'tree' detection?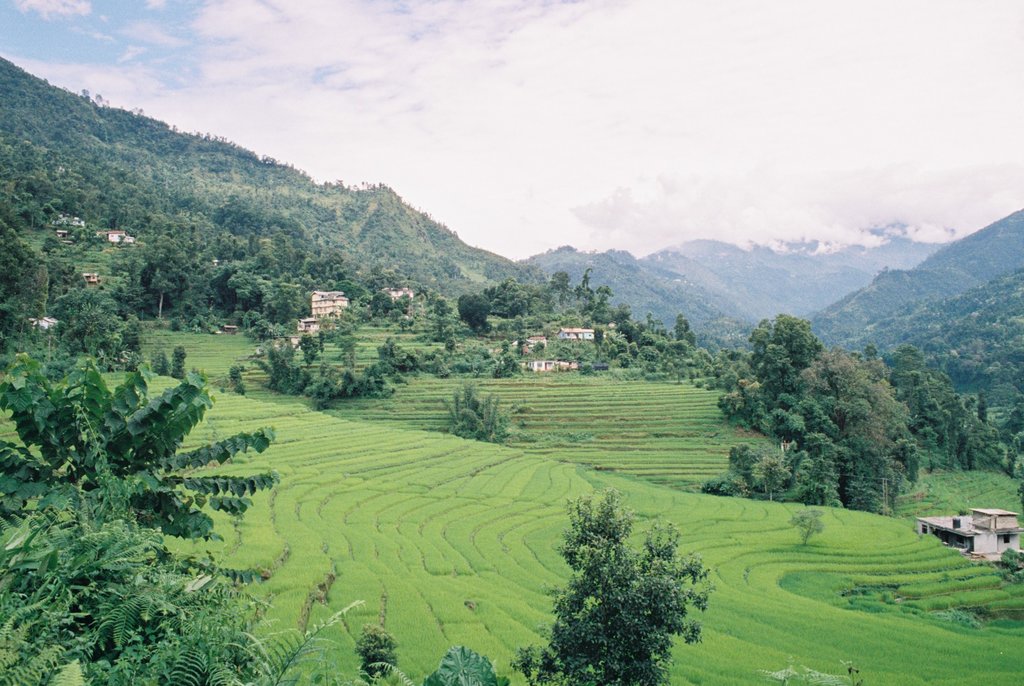
x1=118, y1=250, x2=182, y2=322
